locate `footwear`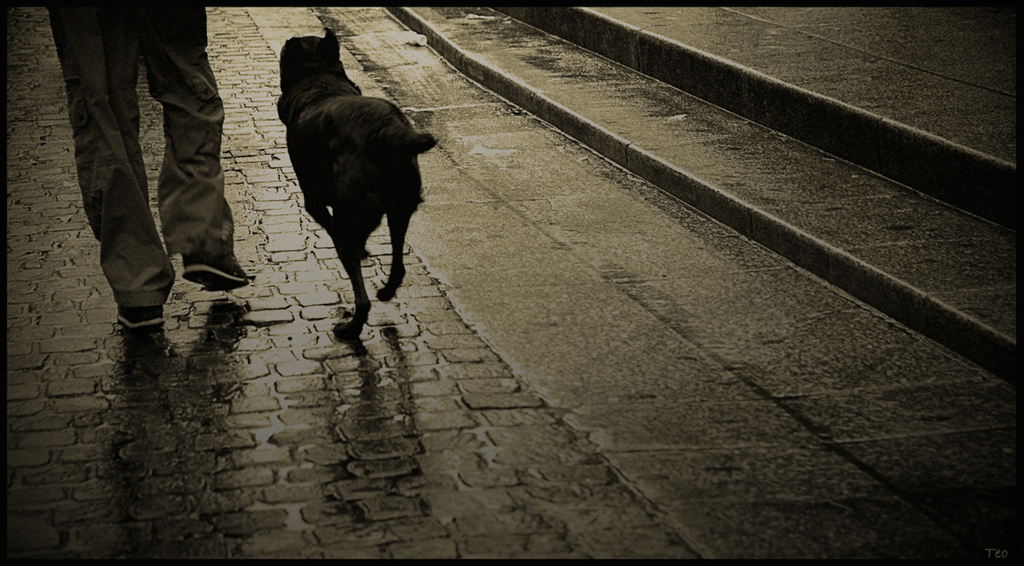
BBox(106, 292, 161, 333)
